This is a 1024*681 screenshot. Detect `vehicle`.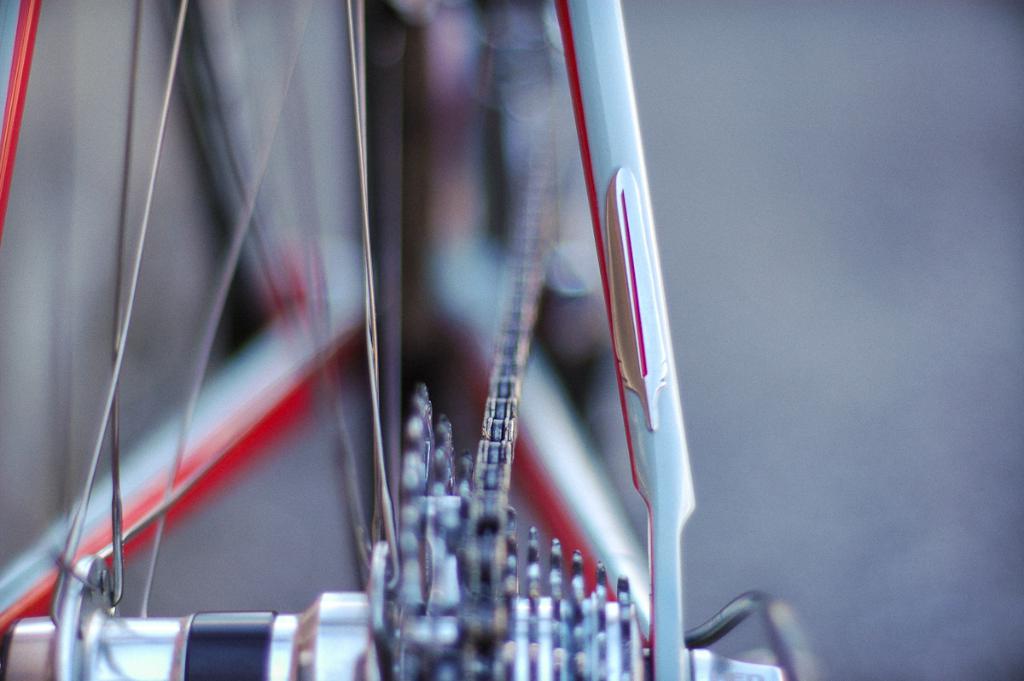
<region>0, 0, 814, 680</region>.
